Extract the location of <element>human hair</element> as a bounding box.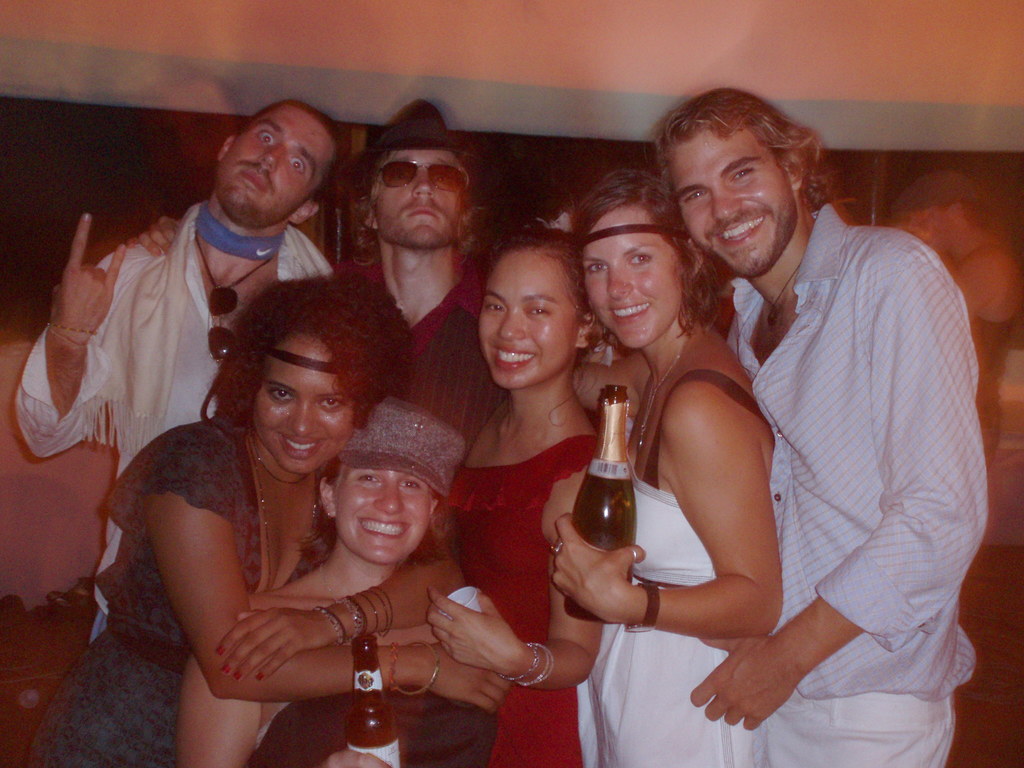
(296,460,448,569).
